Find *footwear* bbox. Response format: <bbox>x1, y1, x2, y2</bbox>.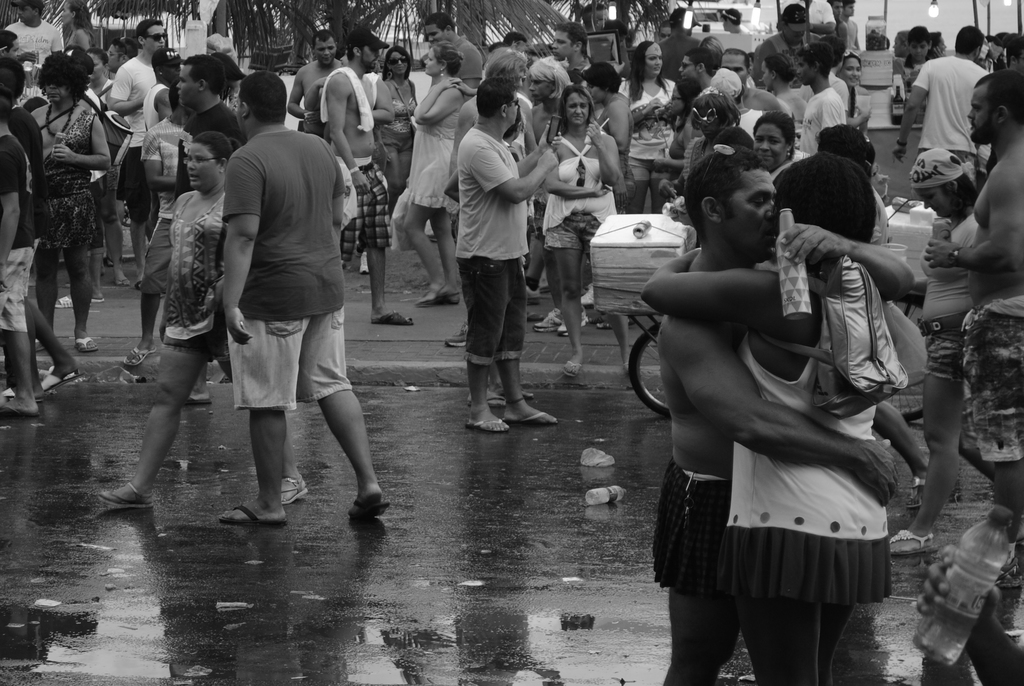
<bbox>887, 527, 937, 551</bbox>.
